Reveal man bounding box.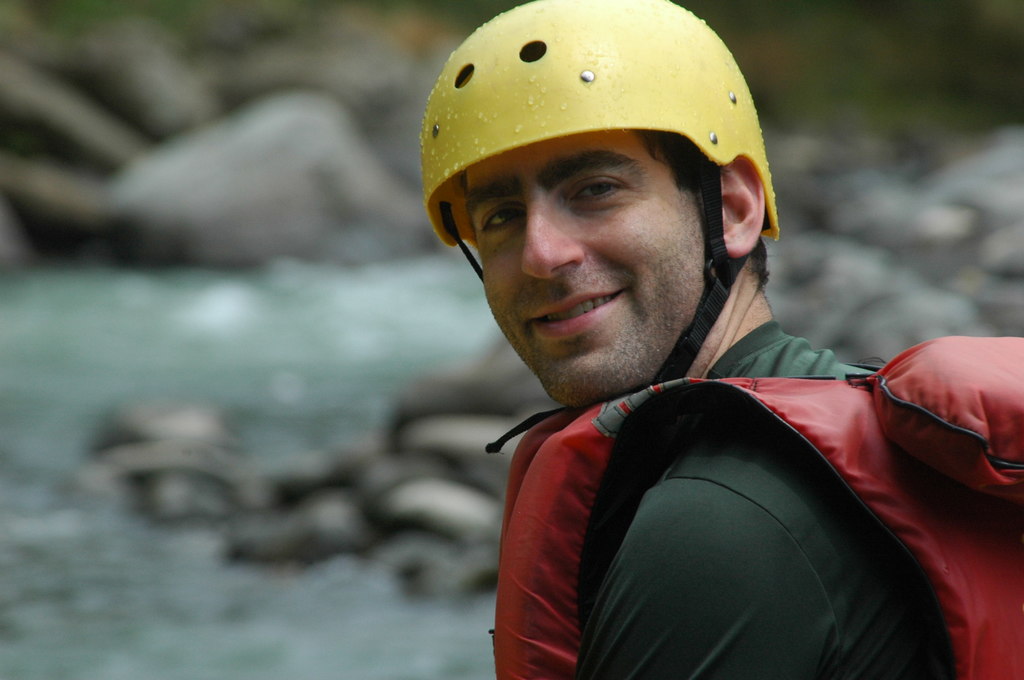
Revealed: bbox=[421, 0, 1023, 679].
